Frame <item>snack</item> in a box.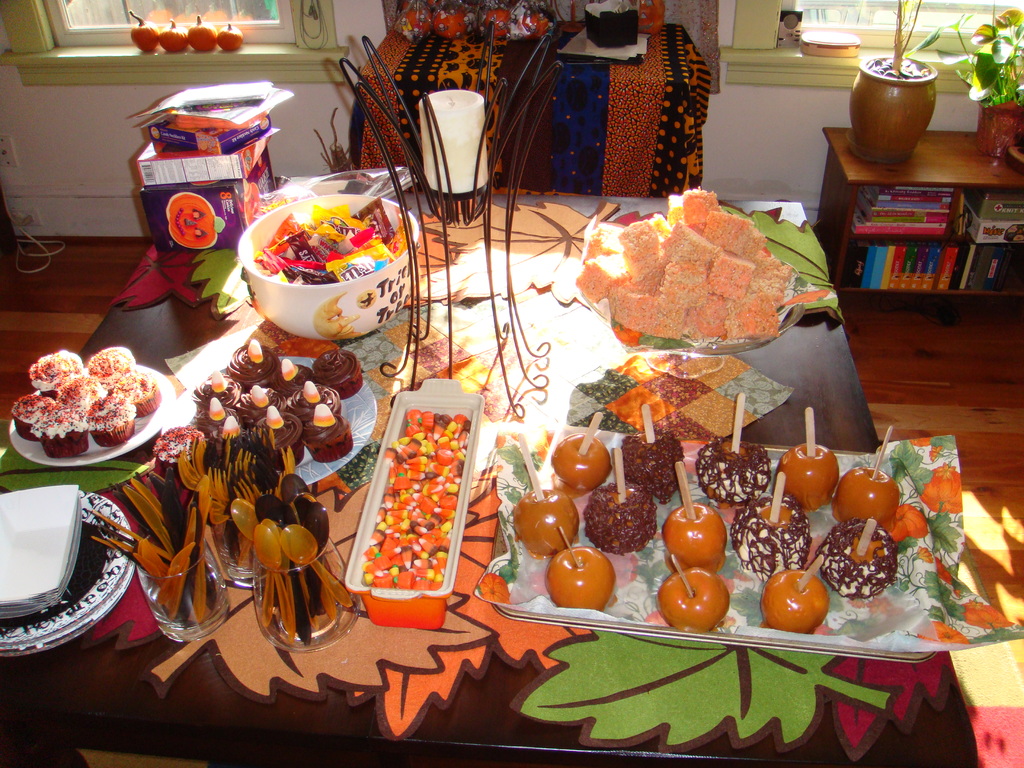
left=776, top=440, right=839, bottom=508.
